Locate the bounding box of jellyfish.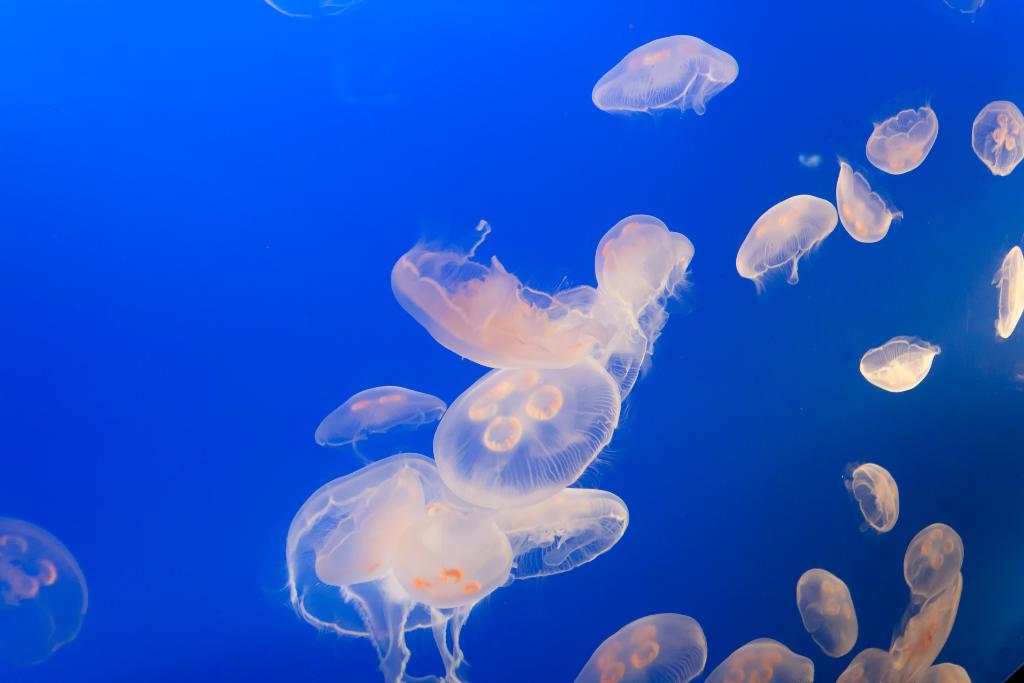
Bounding box: {"left": 0, "top": 517, "right": 93, "bottom": 671}.
